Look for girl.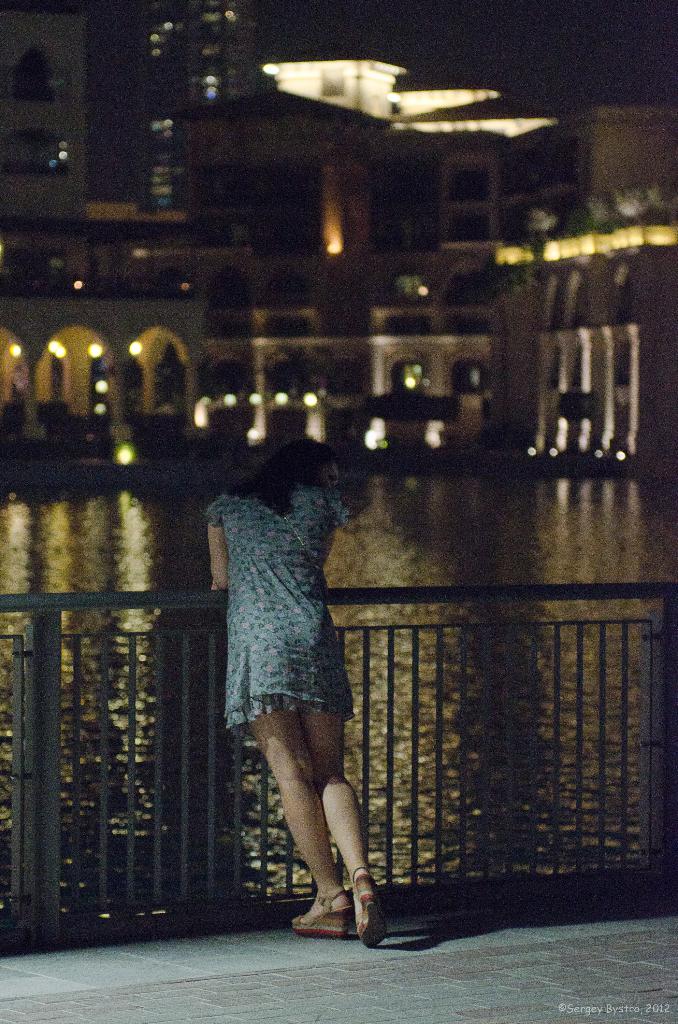
Found: [x1=201, y1=442, x2=382, y2=927].
